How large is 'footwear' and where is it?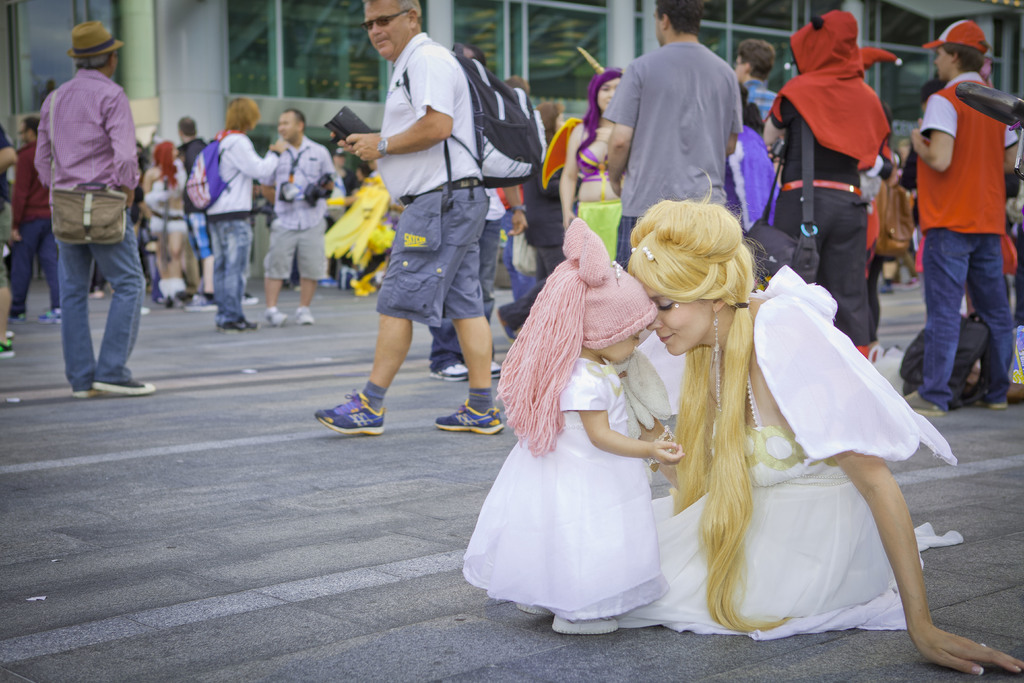
Bounding box: 433/400/502/432.
